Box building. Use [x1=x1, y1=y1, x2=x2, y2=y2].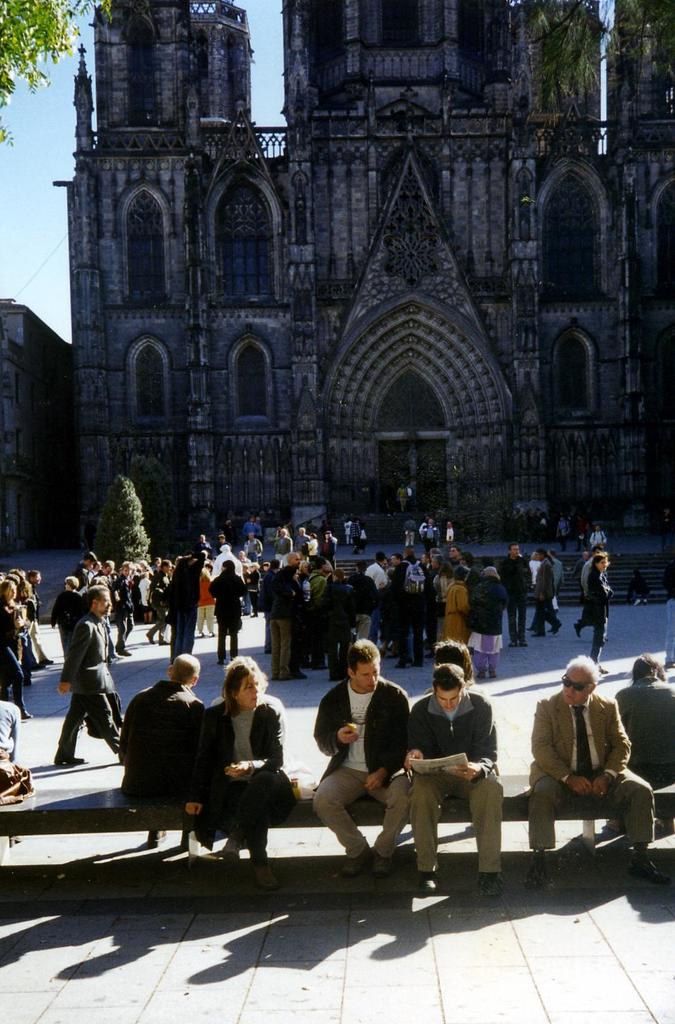
[x1=53, y1=0, x2=674, y2=605].
